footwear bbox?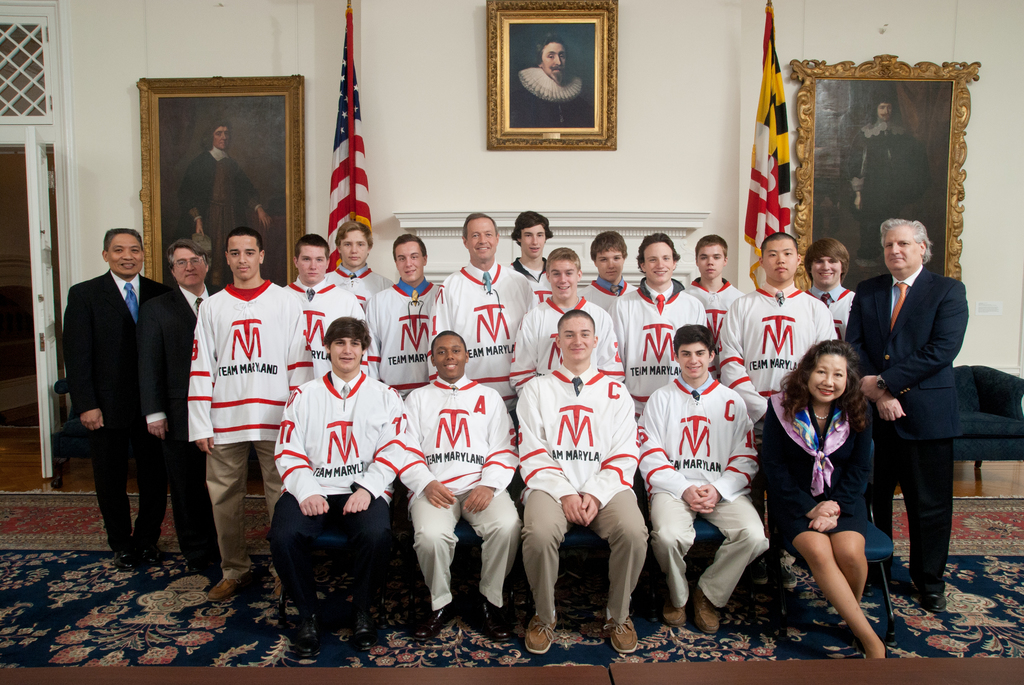
917 589 943 613
